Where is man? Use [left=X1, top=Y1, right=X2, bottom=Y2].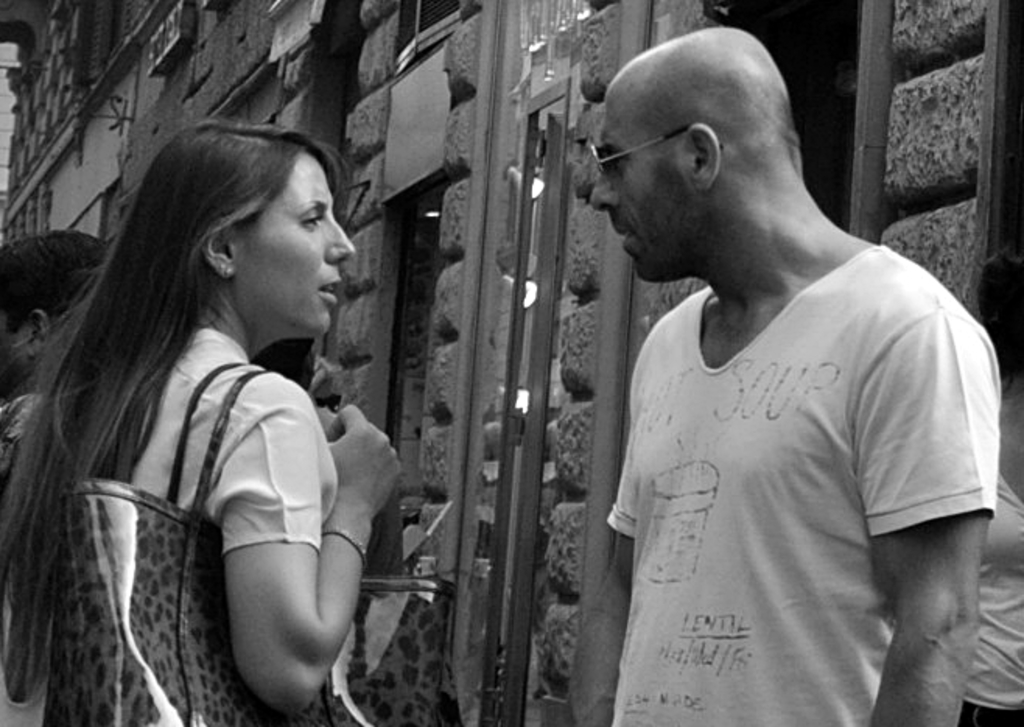
[left=573, top=25, right=991, bottom=725].
